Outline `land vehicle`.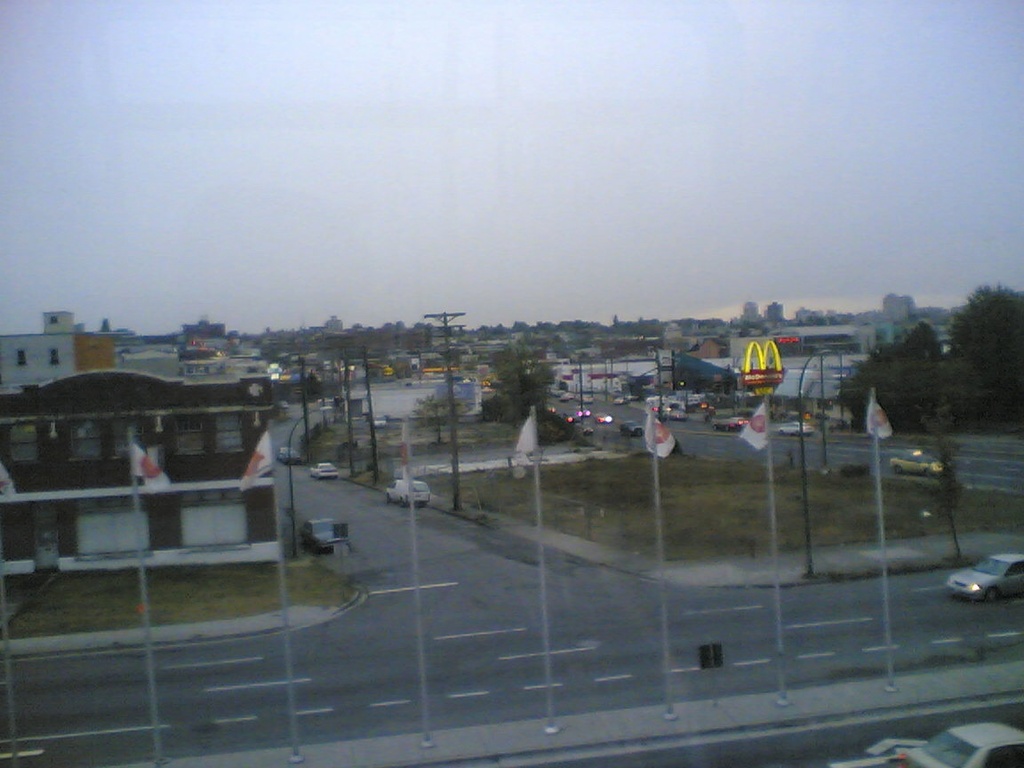
Outline: box=[621, 424, 636, 432].
